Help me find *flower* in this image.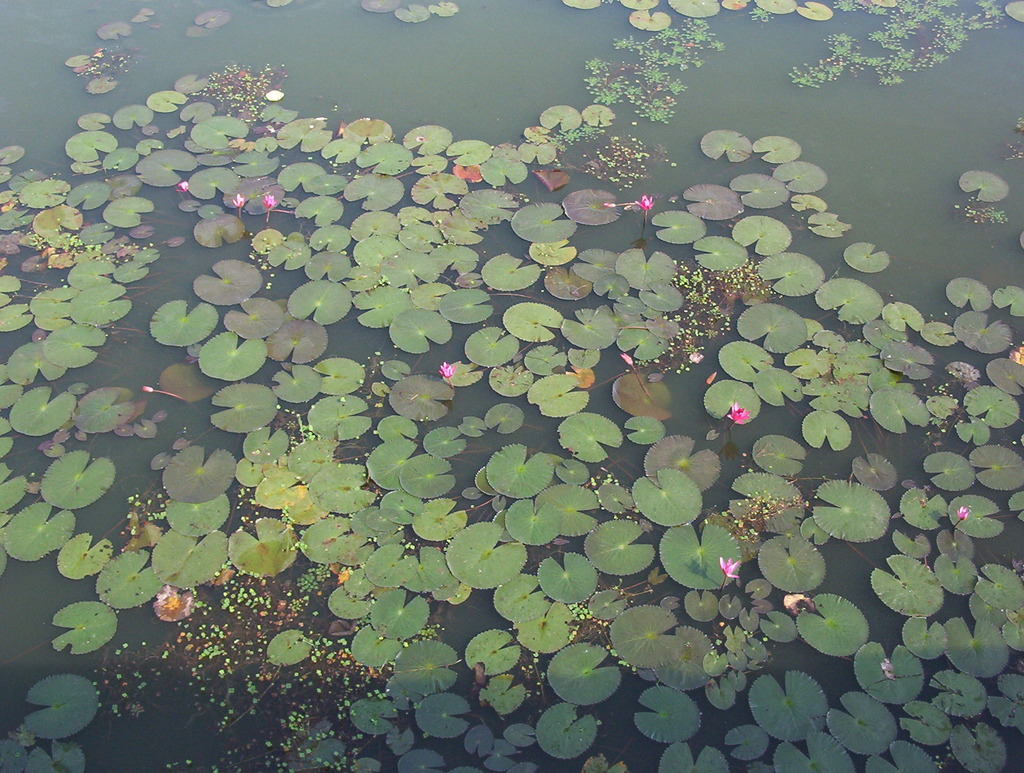
Found it: bbox(155, 587, 188, 617).
